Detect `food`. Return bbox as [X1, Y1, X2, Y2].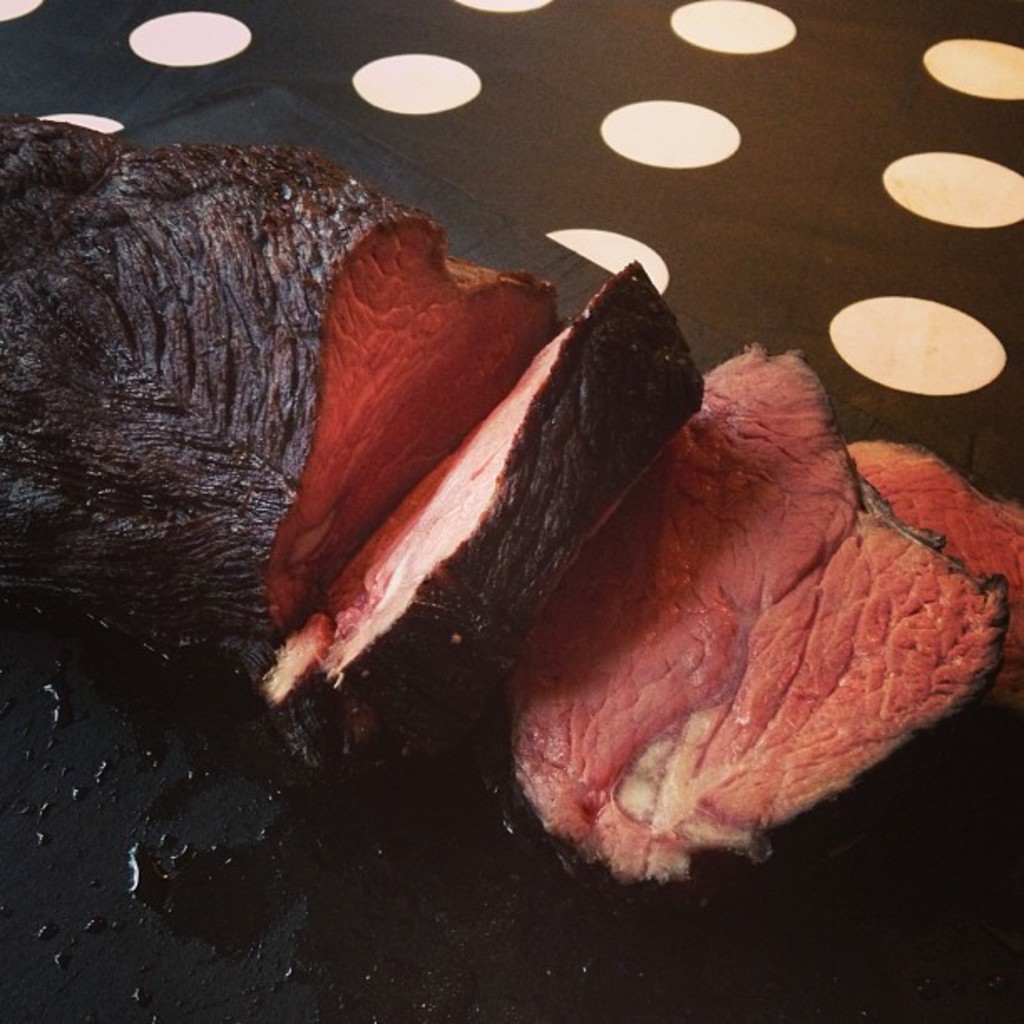
[0, 112, 708, 791].
